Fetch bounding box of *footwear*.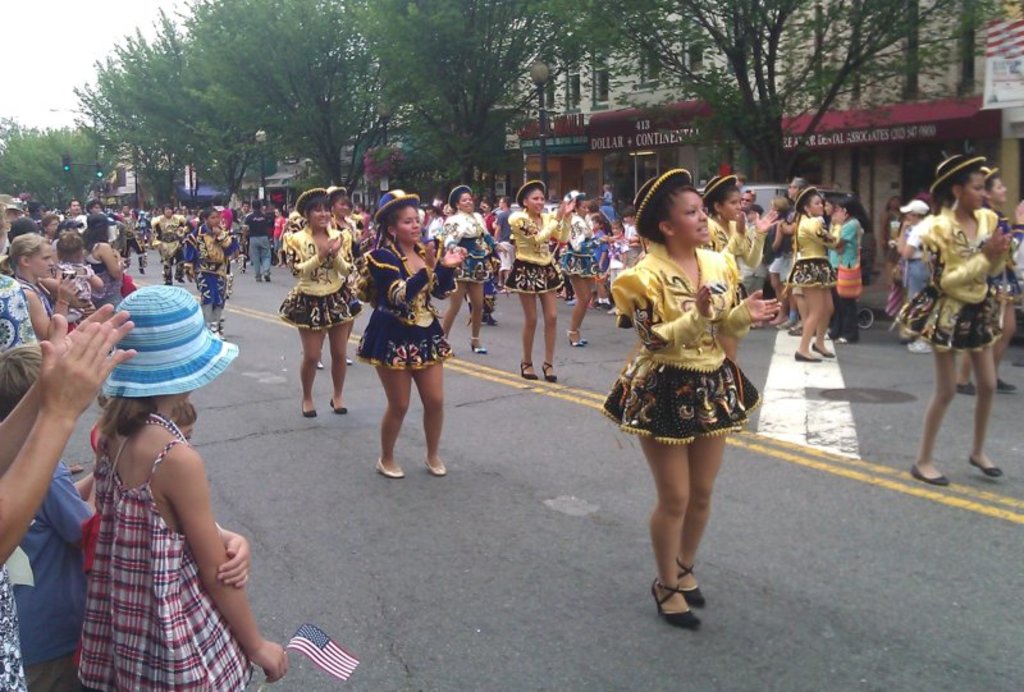
Bbox: (326, 395, 353, 417).
